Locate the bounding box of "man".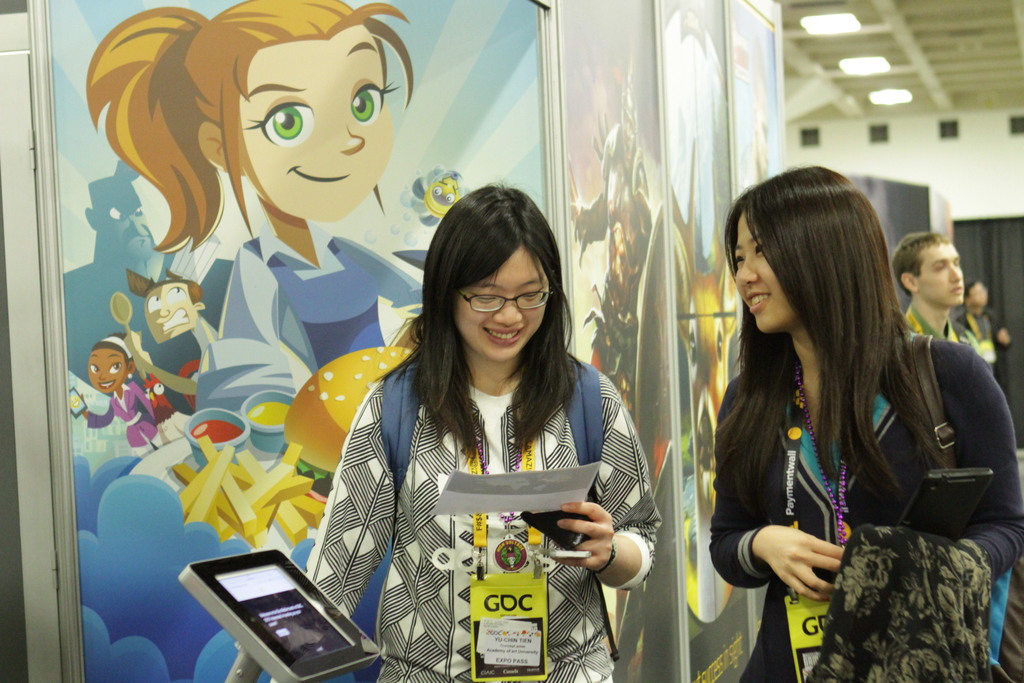
Bounding box: [961,283,1015,364].
